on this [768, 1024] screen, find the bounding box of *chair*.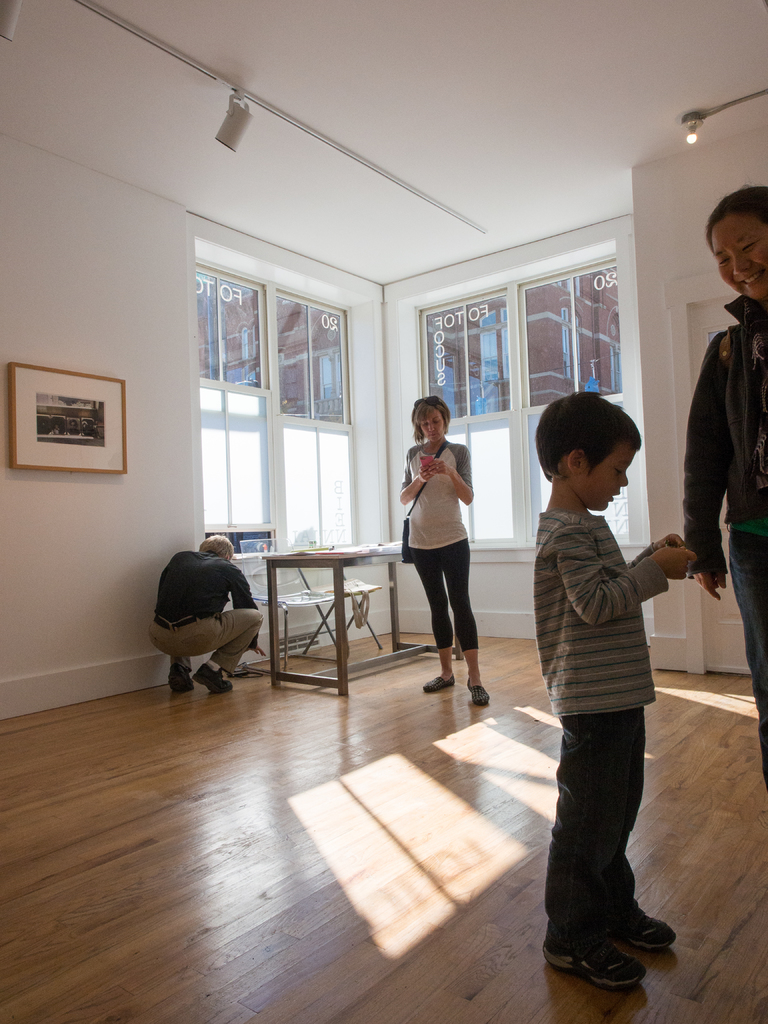
Bounding box: select_region(292, 536, 387, 653).
